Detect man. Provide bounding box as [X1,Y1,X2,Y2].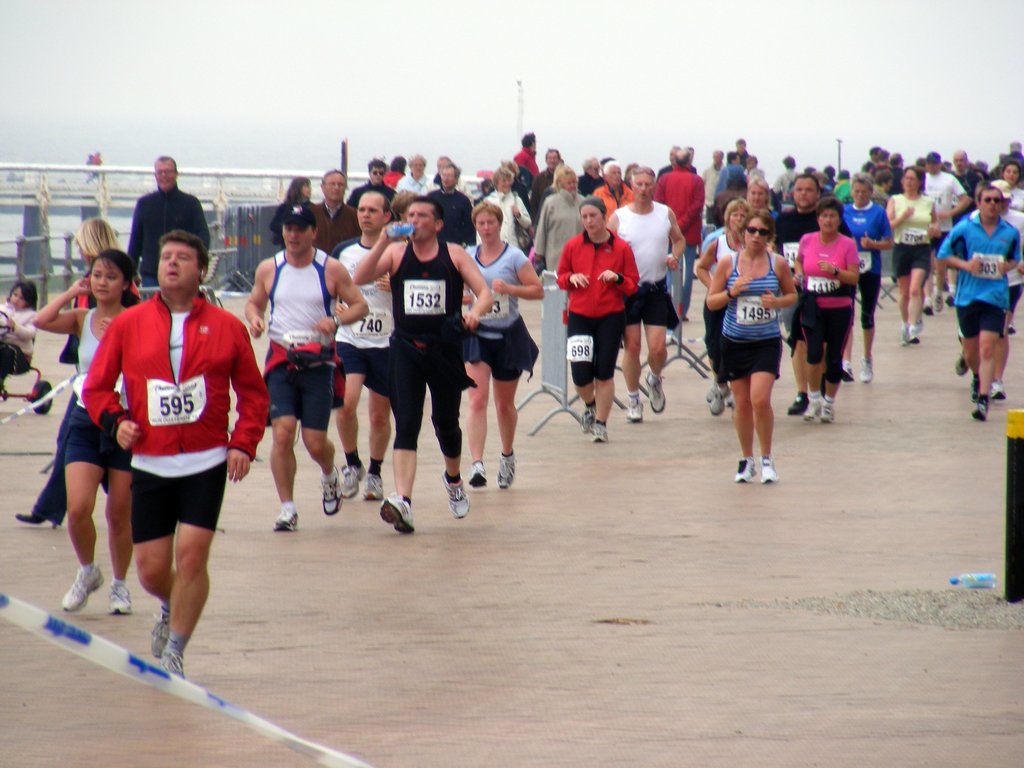
[346,197,495,537].
